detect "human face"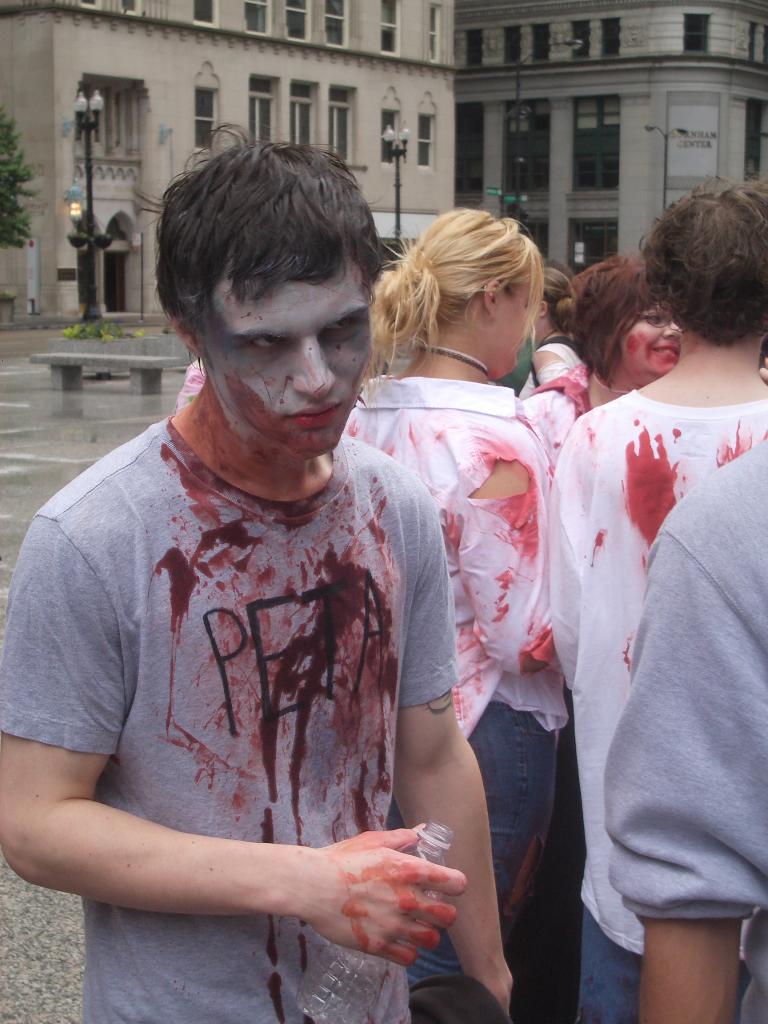
{"x1": 484, "y1": 287, "x2": 529, "y2": 373}
